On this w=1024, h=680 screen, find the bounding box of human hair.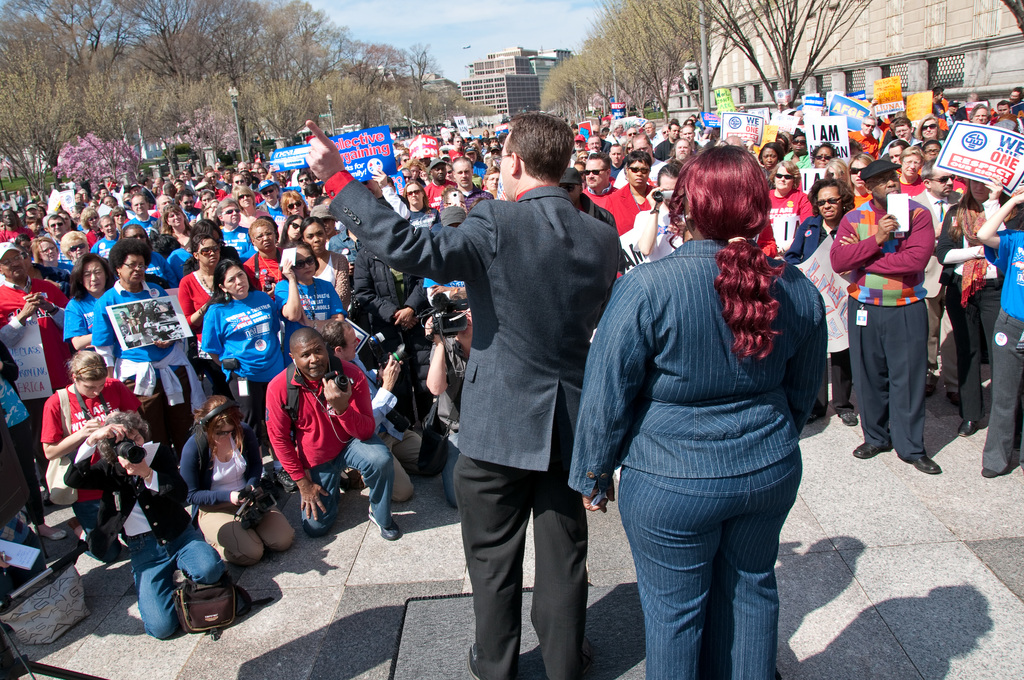
Bounding box: rect(63, 345, 113, 380).
